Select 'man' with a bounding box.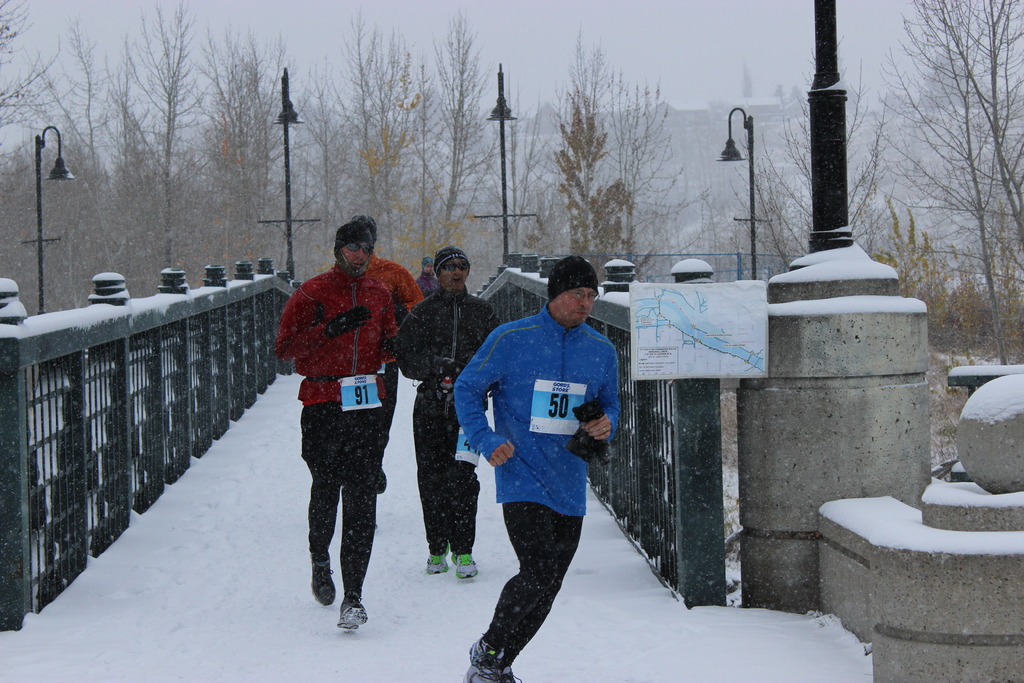
{"left": 392, "top": 243, "right": 504, "bottom": 580}.
